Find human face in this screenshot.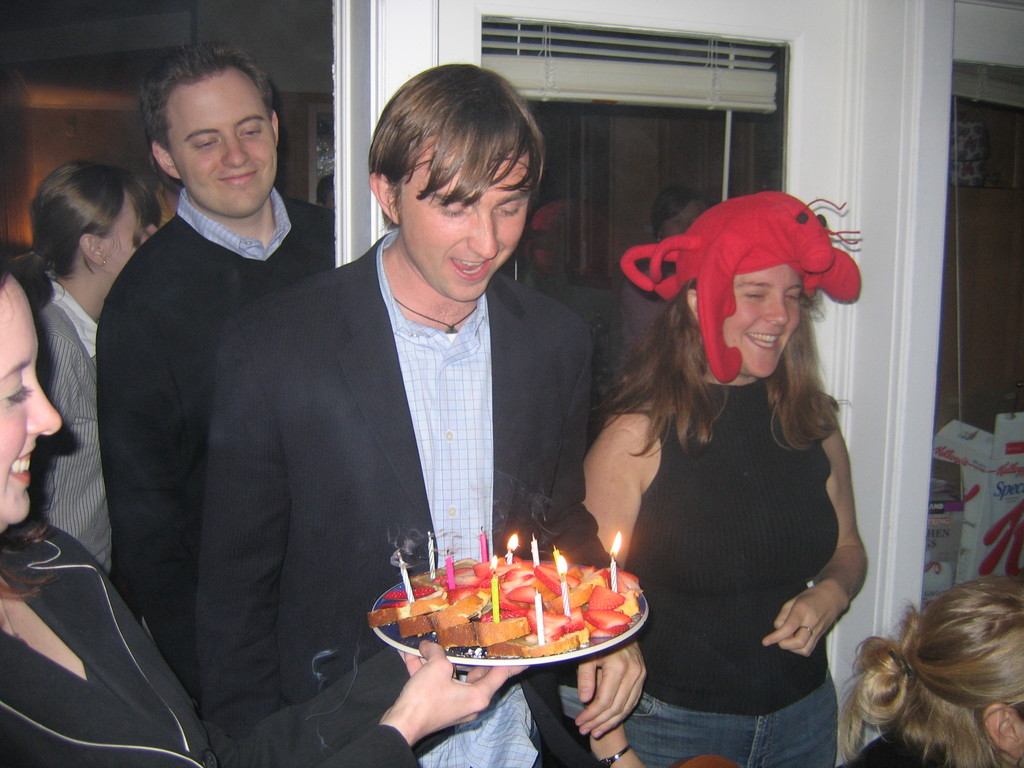
The bounding box for human face is [170,72,288,224].
